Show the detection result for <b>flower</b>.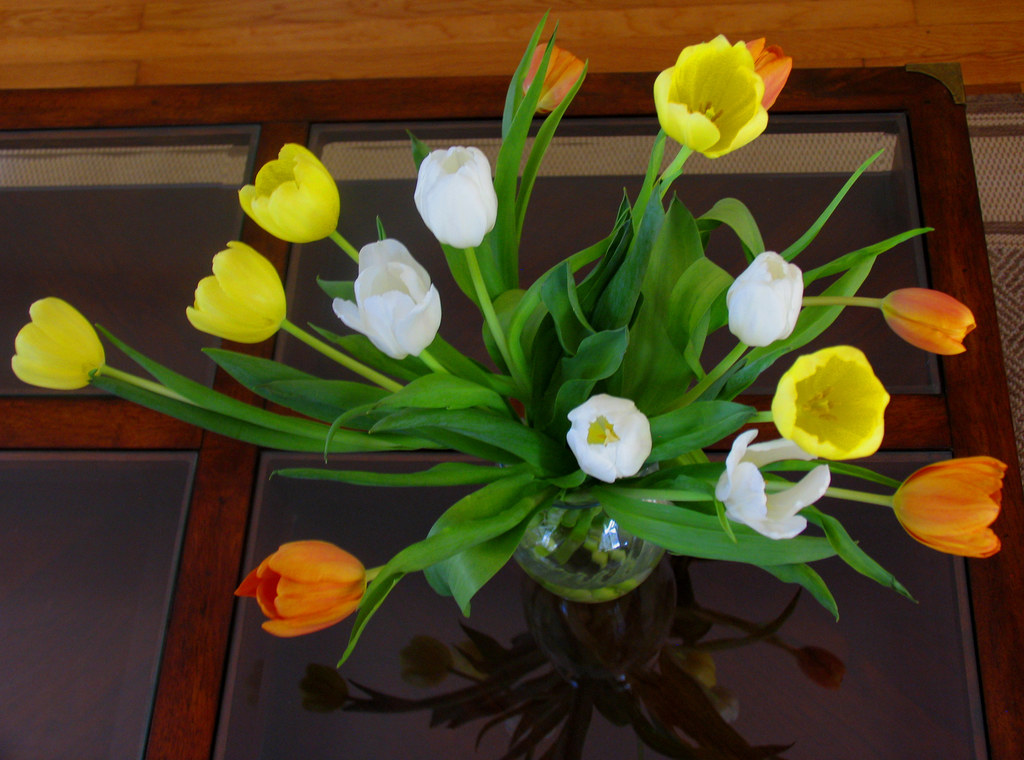
{"left": 333, "top": 238, "right": 440, "bottom": 360}.
